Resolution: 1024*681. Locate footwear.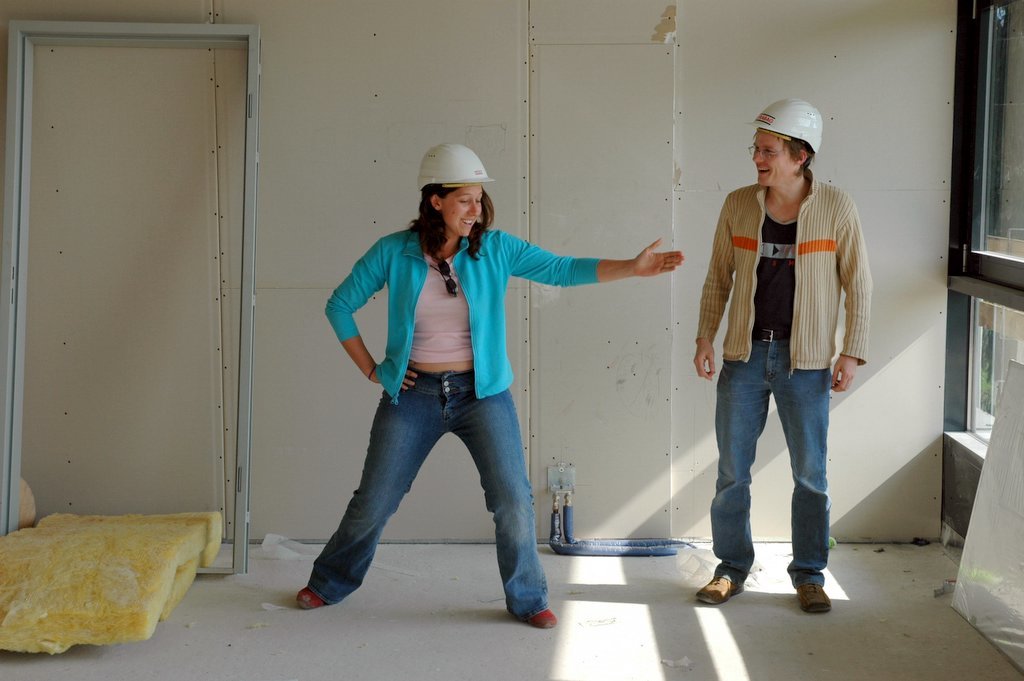
l=513, t=601, r=564, b=631.
